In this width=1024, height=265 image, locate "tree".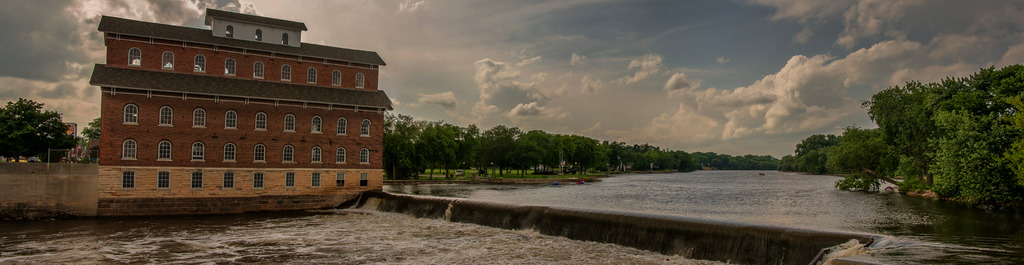
Bounding box: Rect(1, 92, 63, 165).
